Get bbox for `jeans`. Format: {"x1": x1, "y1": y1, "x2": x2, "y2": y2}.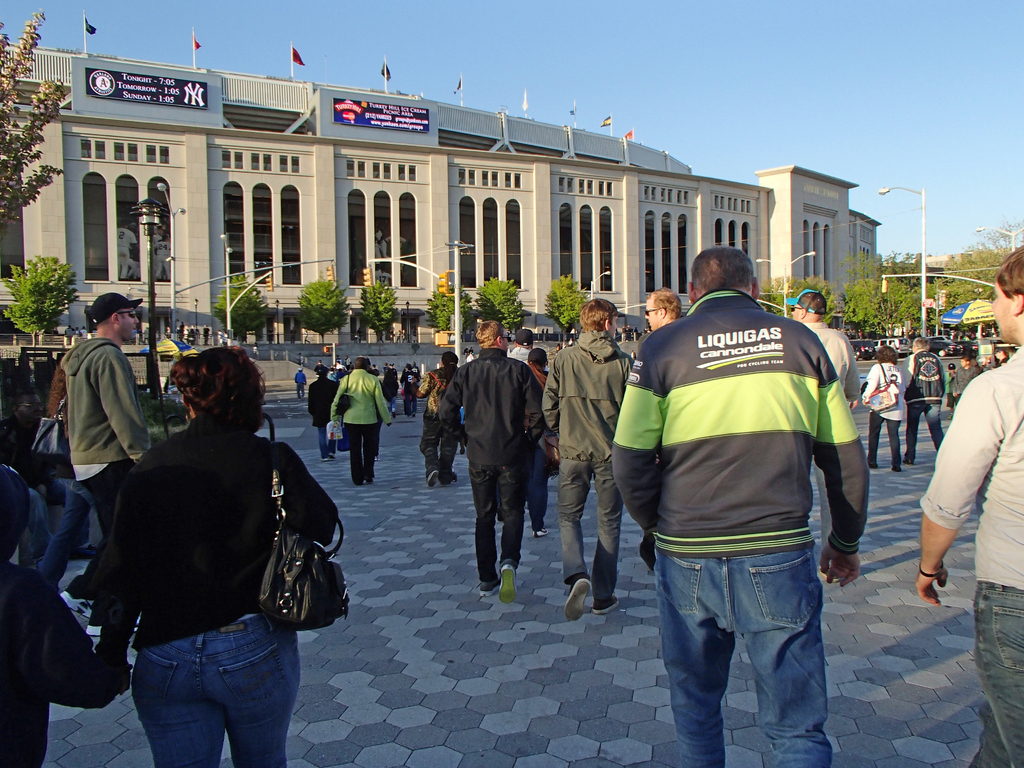
{"x1": 470, "y1": 452, "x2": 526, "y2": 578}.
